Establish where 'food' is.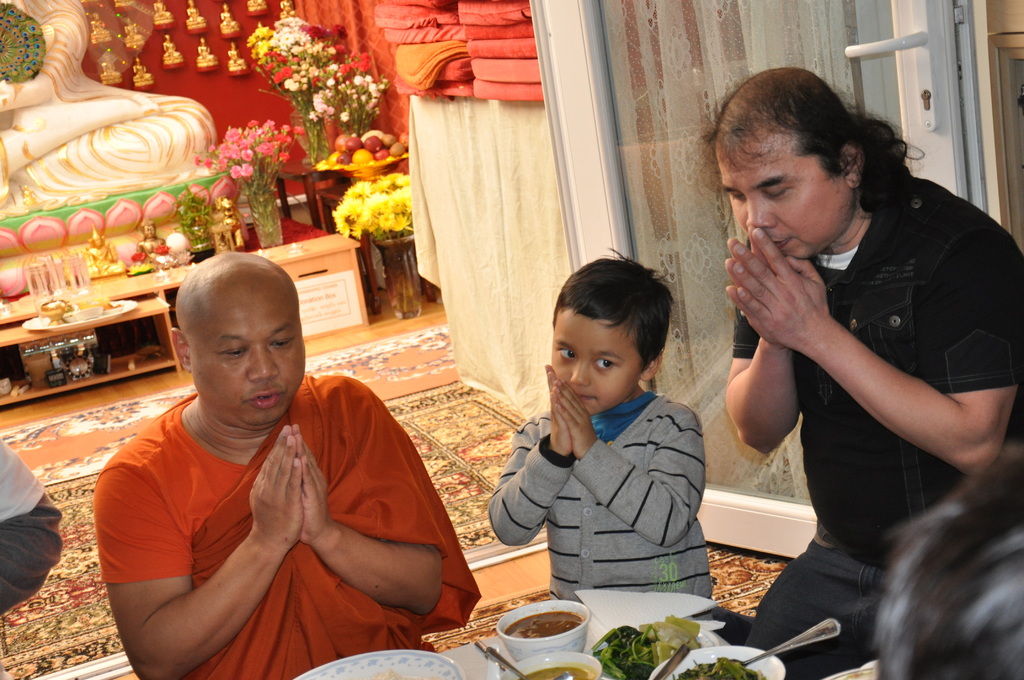
Established at bbox=(499, 609, 582, 640).
